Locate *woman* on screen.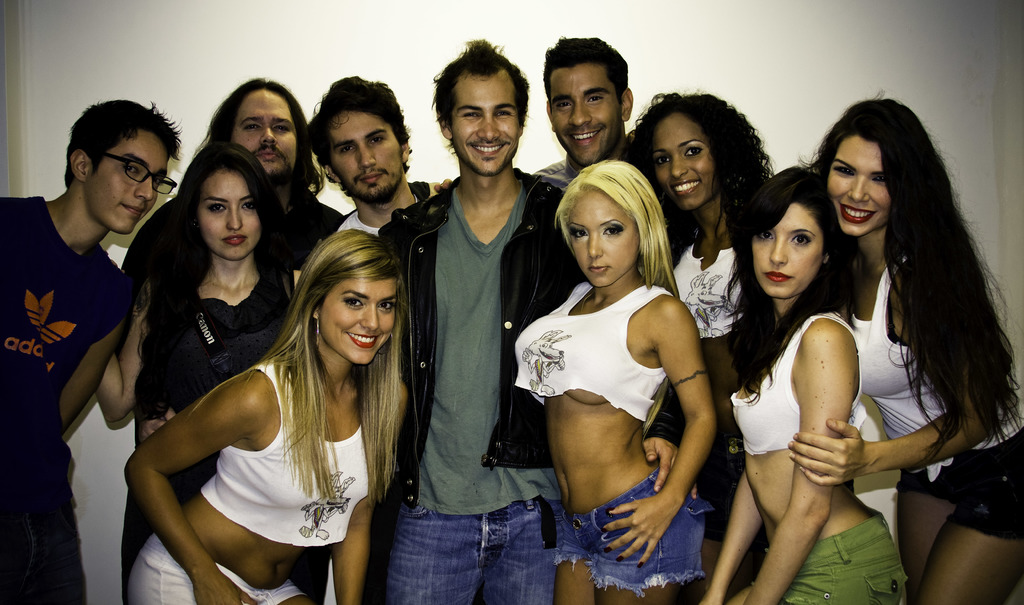
On screen at bbox=(623, 79, 790, 386).
